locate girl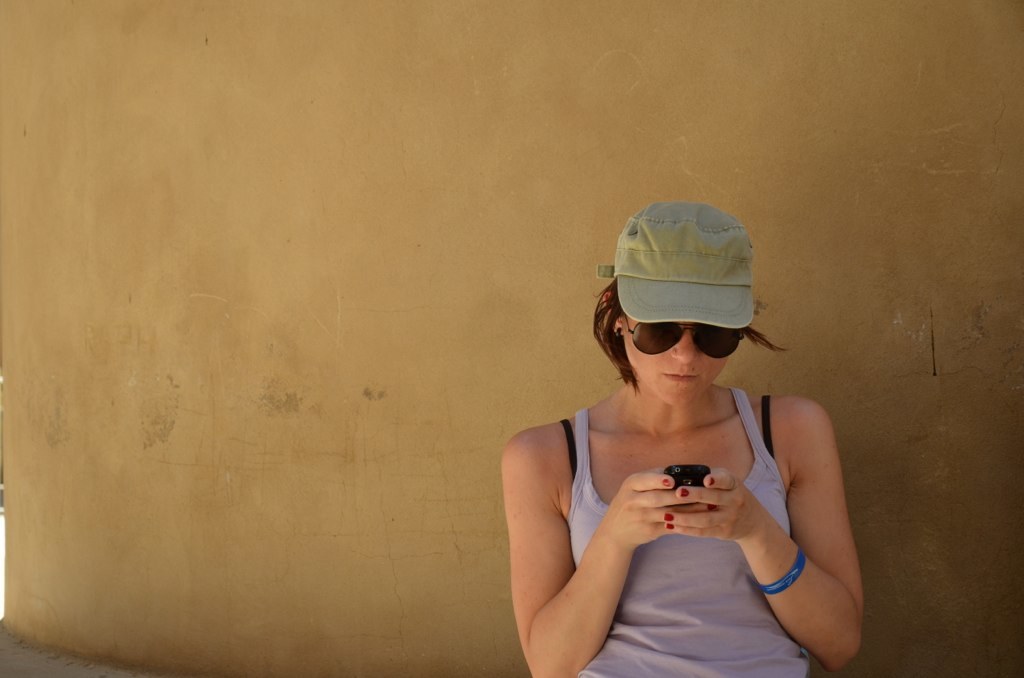
BBox(501, 201, 864, 677)
